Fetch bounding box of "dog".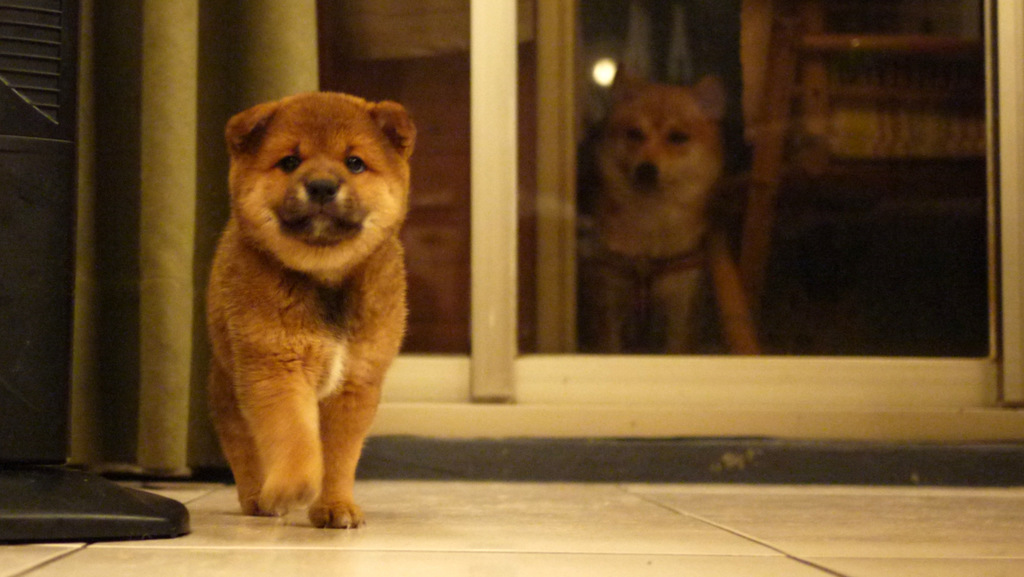
Bbox: box=[576, 56, 729, 351].
